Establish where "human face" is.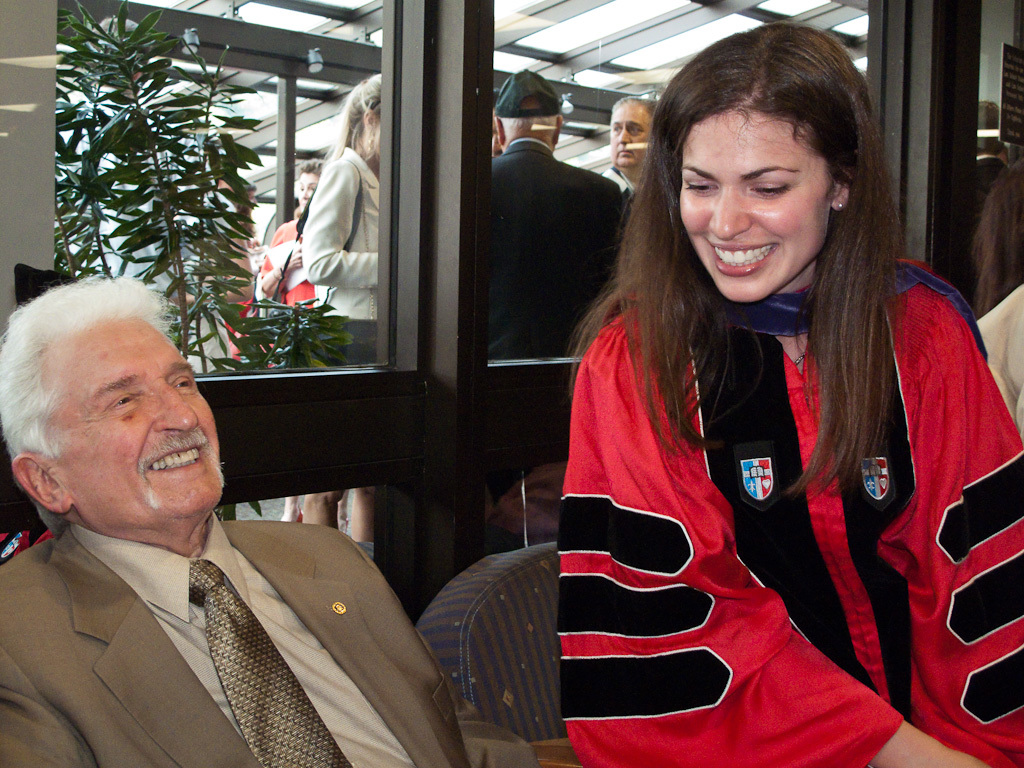
Established at bbox(609, 102, 650, 170).
